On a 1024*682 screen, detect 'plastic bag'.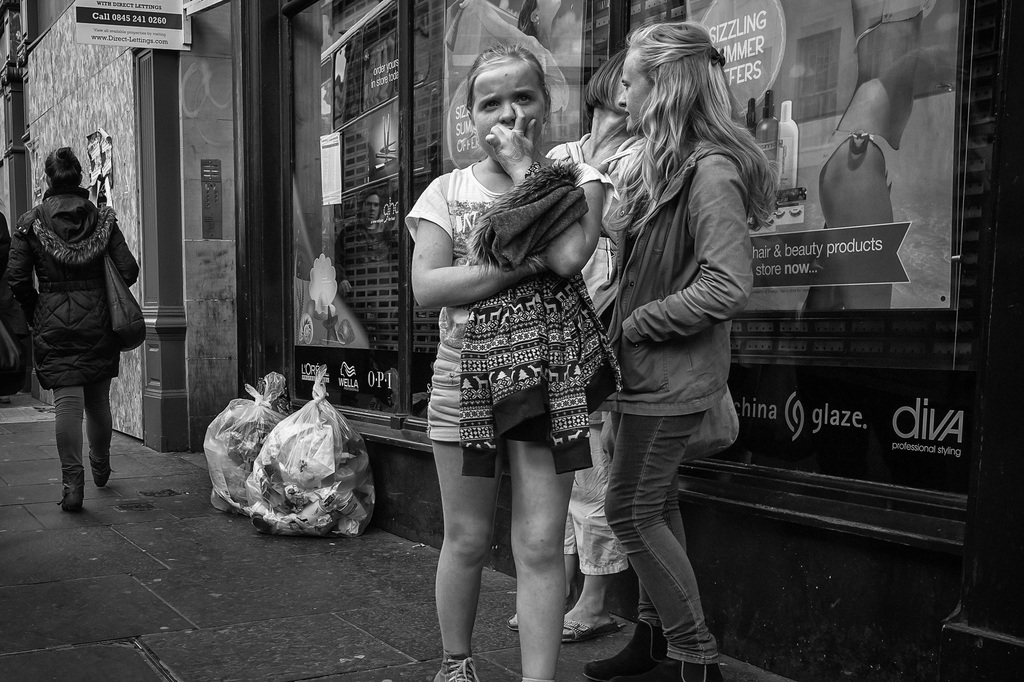
(left=243, top=371, right=375, bottom=535).
